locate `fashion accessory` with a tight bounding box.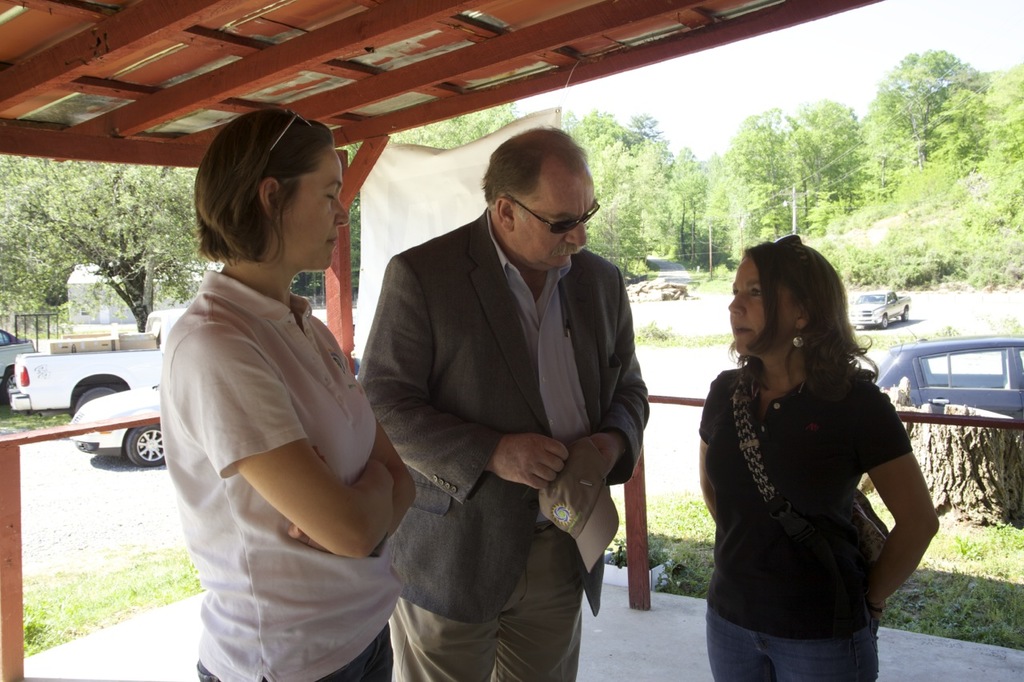
[left=867, top=593, right=886, bottom=612].
